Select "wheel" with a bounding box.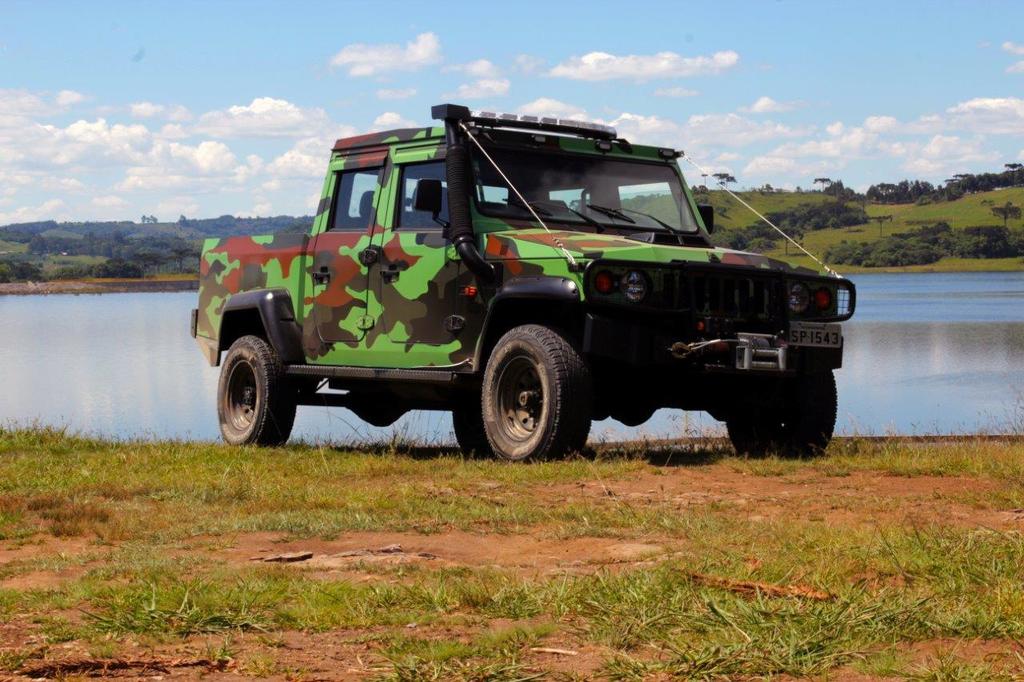
detection(470, 324, 582, 462).
